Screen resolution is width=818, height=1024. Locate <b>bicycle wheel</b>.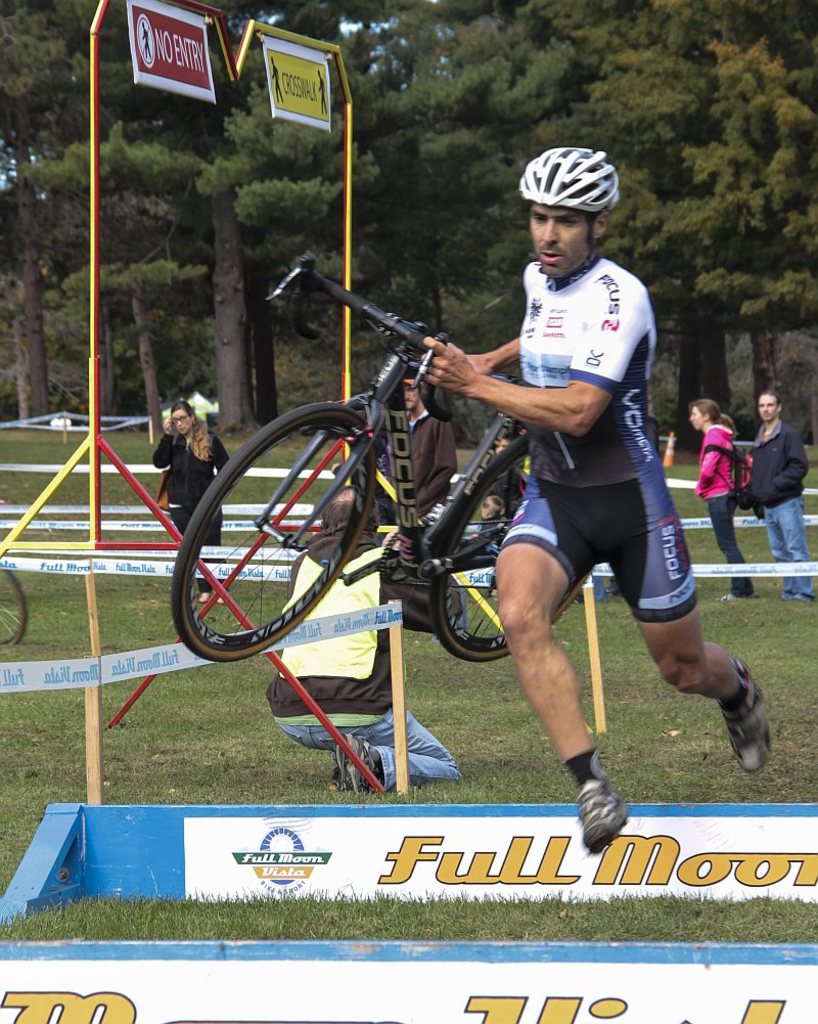
Rect(207, 395, 392, 664).
